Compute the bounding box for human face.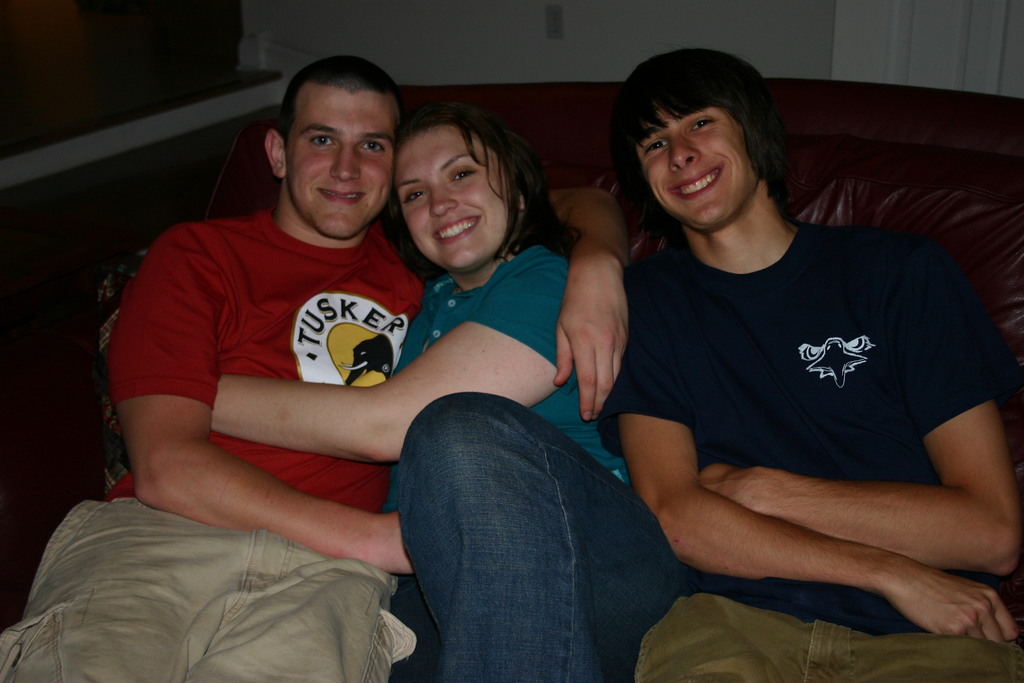
397,111,522,273.
